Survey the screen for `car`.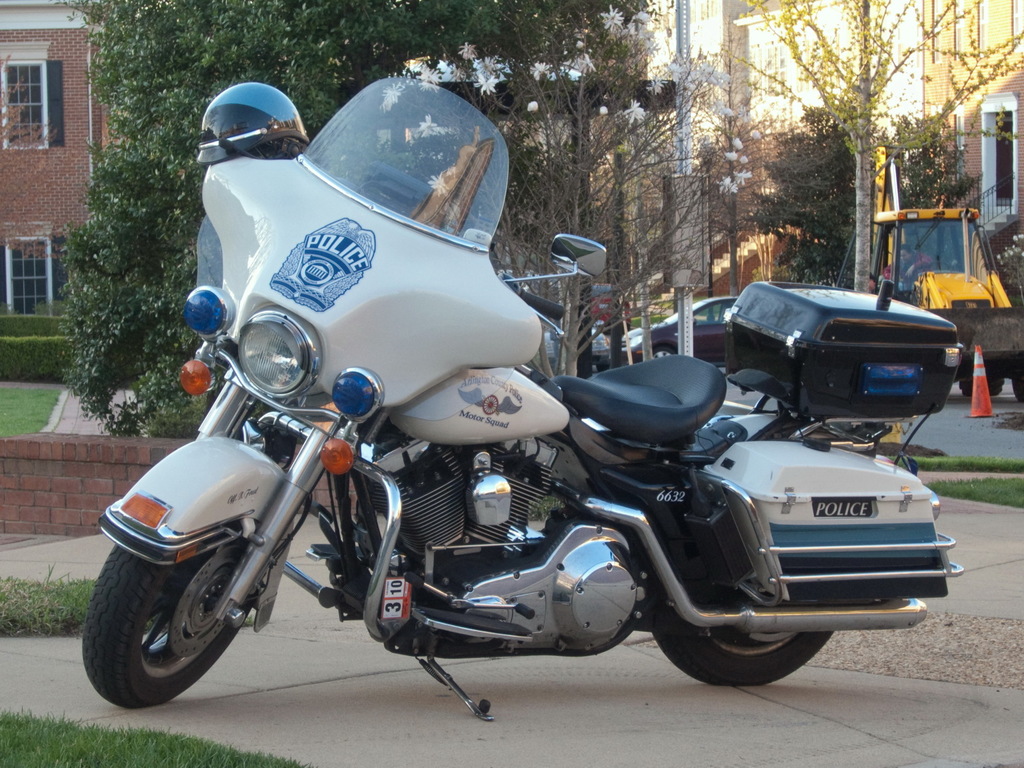
Survey found: <box>520,273,558,299</box>.
